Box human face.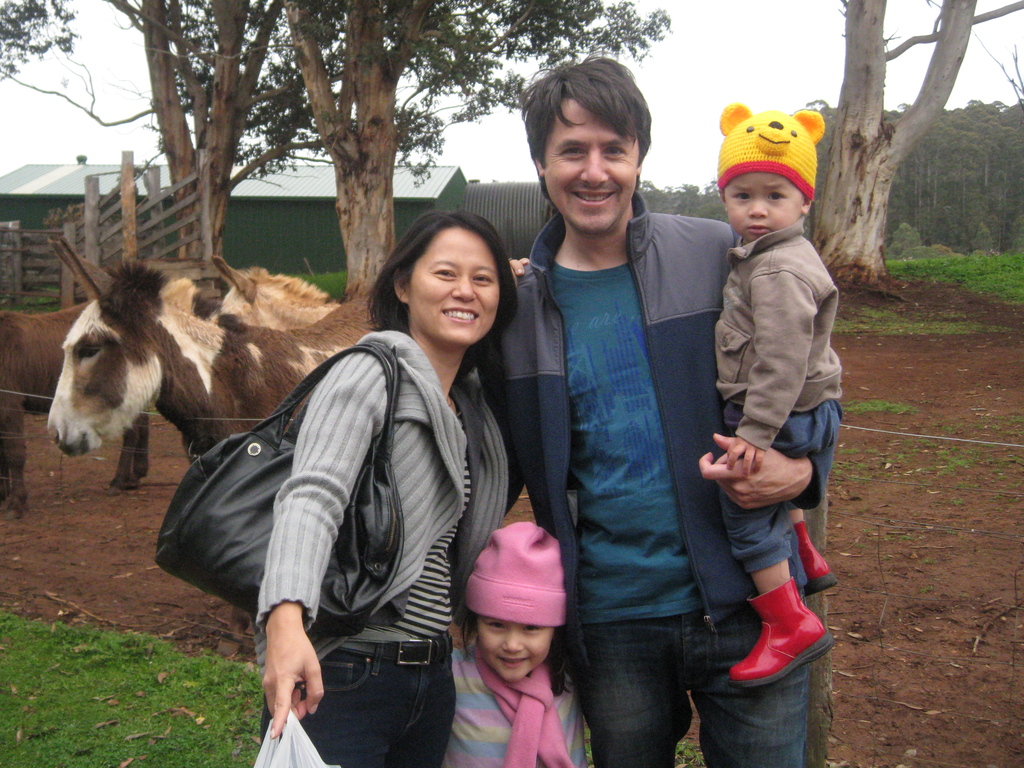
(477,623,550,682).
